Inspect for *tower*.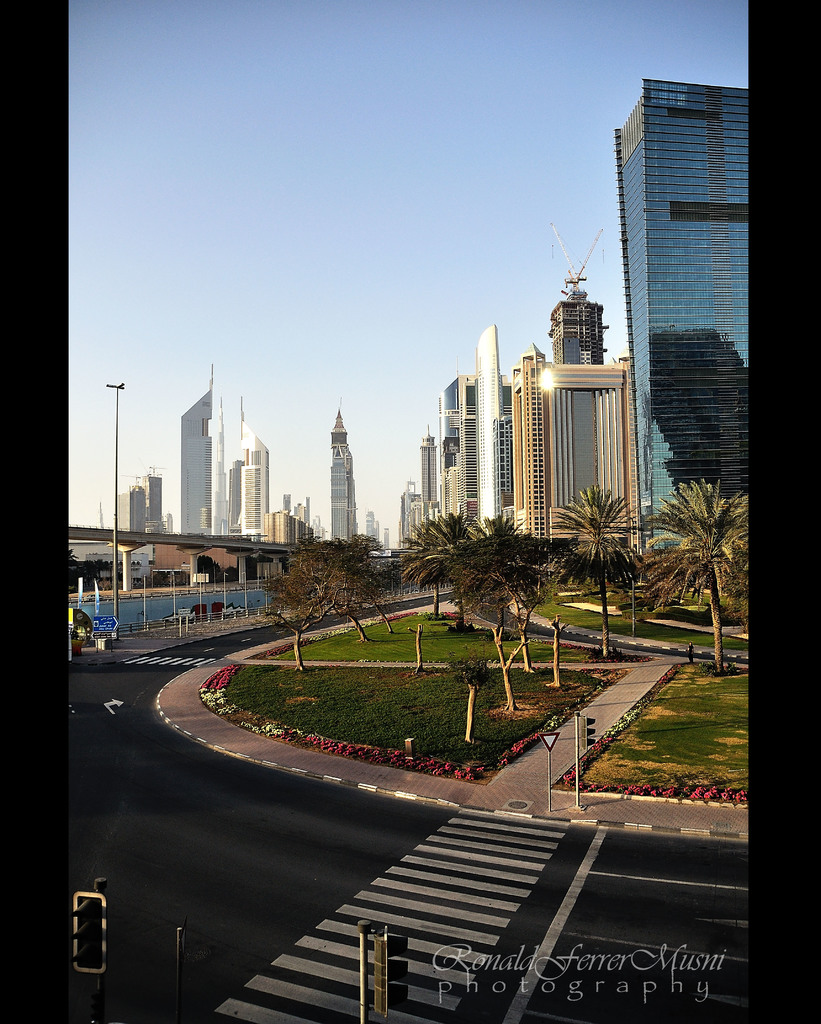
Inspection: bbox=(137, 463, 161, 534).
